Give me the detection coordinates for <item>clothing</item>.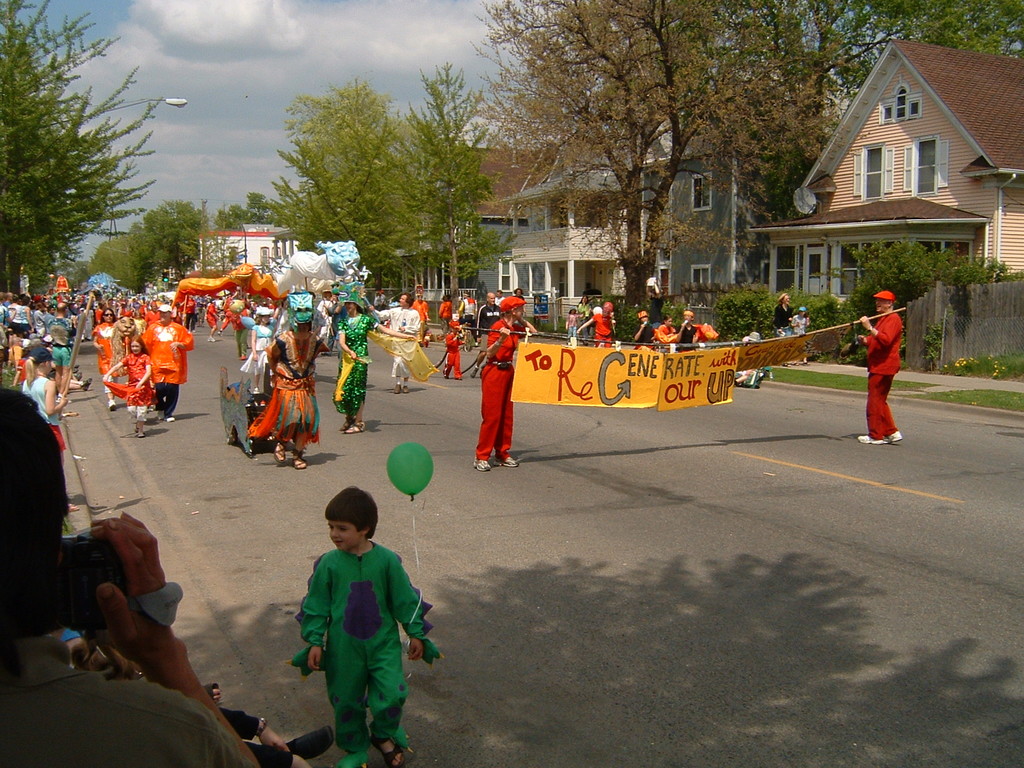
49 318 75 368.
